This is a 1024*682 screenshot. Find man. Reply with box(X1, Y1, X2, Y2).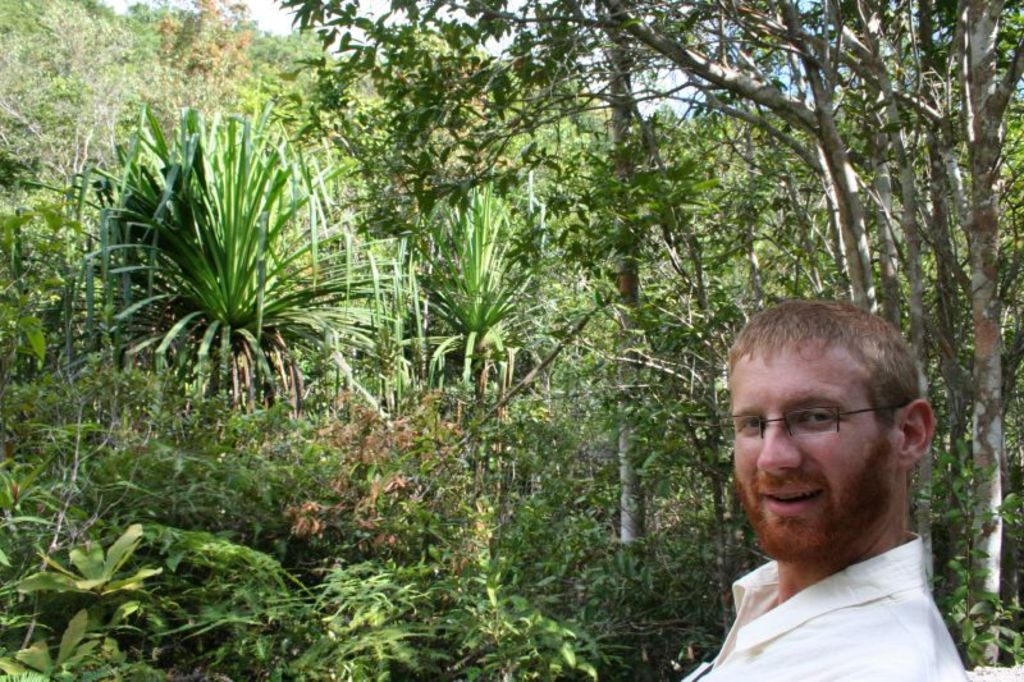
box(652, 306, 1001, 679).
